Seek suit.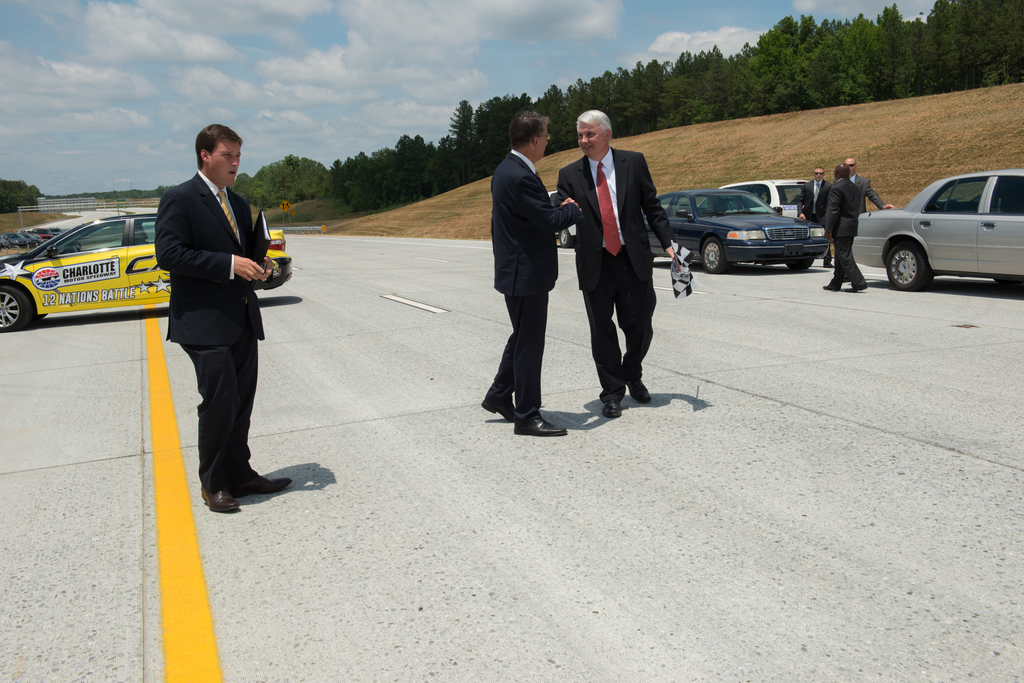
bbox=[551, 152, 676, 406].
